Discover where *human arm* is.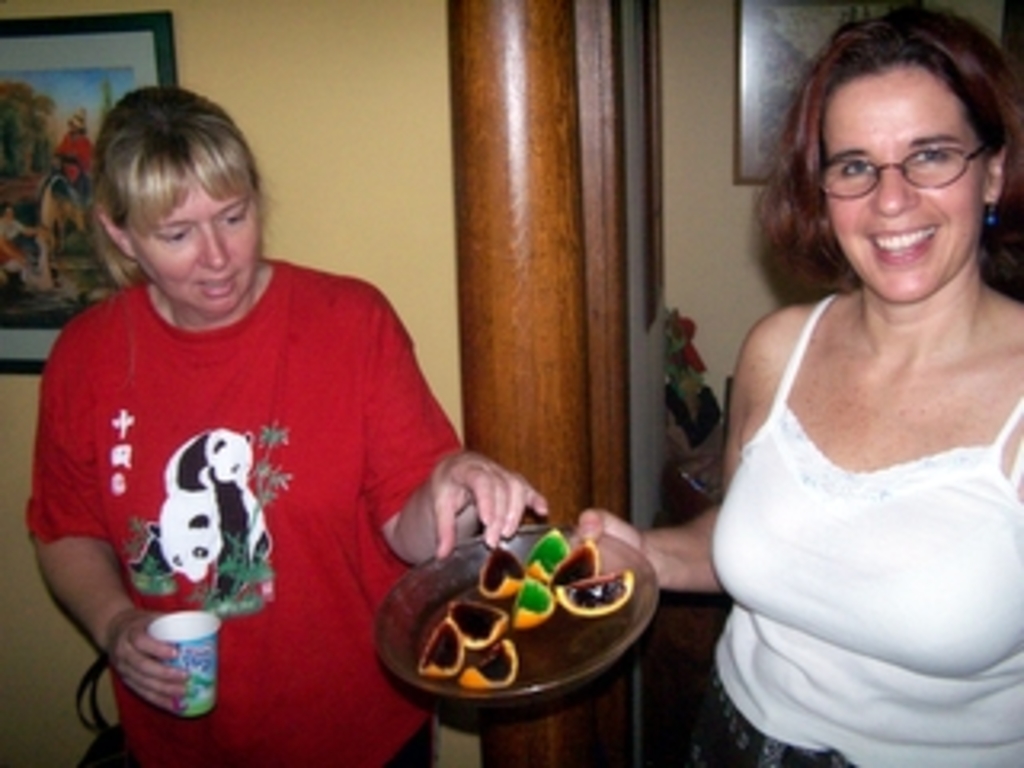
Discovered at region(573, 307, 781, 595).
